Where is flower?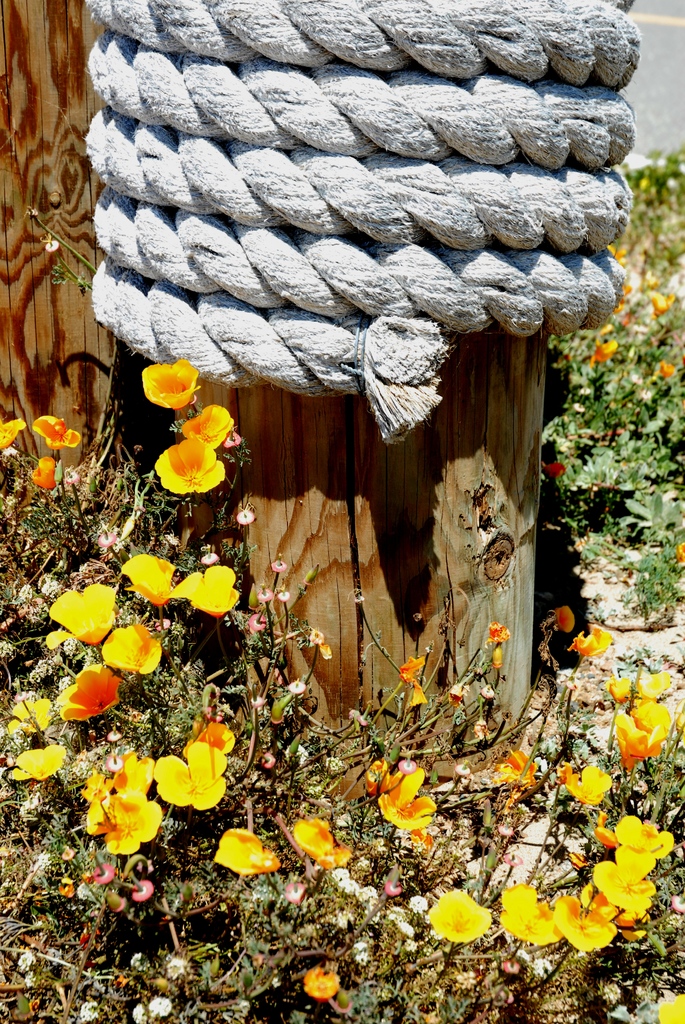
[285, 677, 309, 692].
